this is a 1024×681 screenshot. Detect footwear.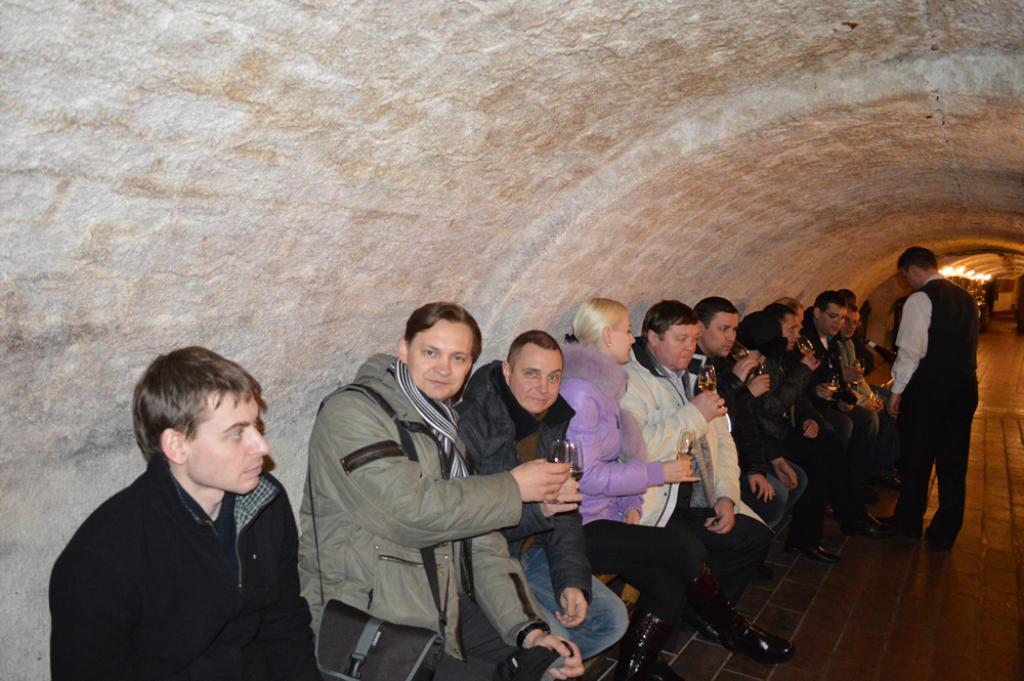
685,576,730,641.
